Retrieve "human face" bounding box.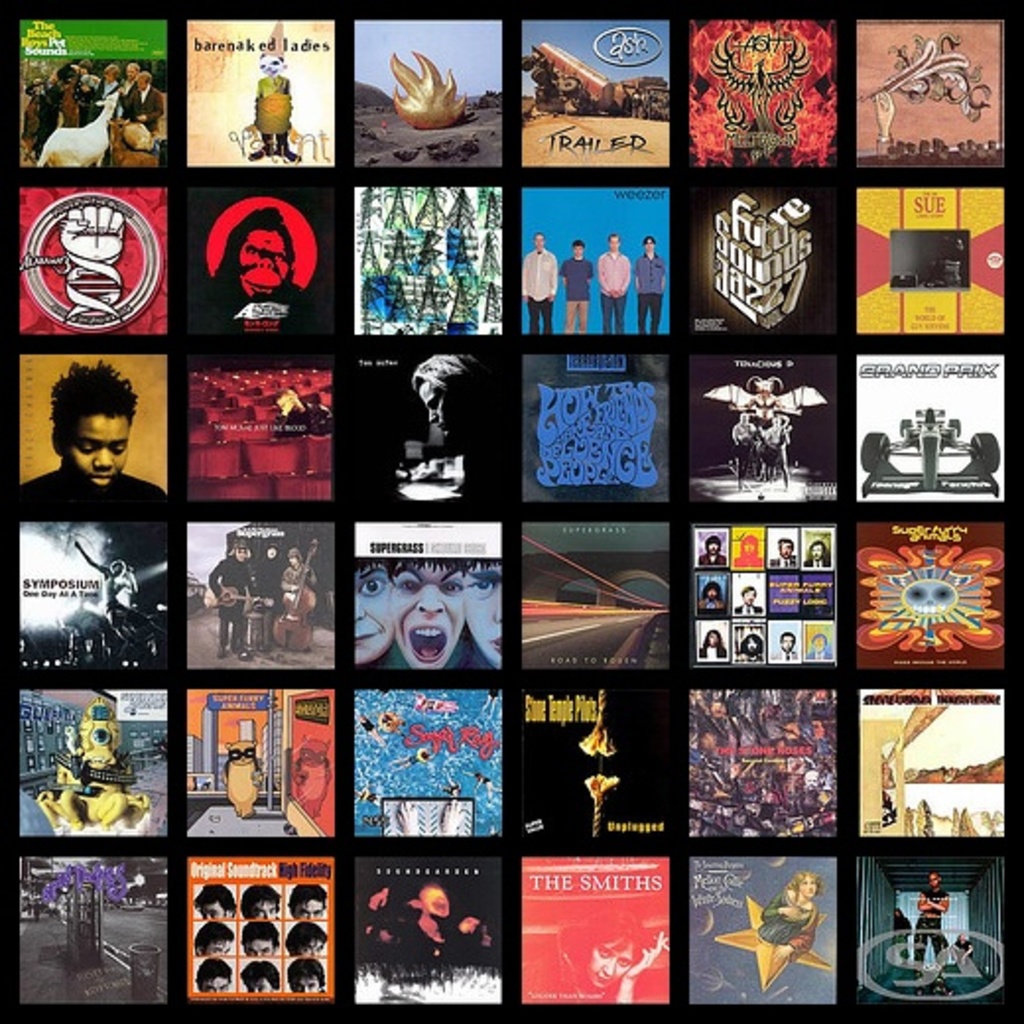
Bounding box: locate(73, 57, 89, 77).
